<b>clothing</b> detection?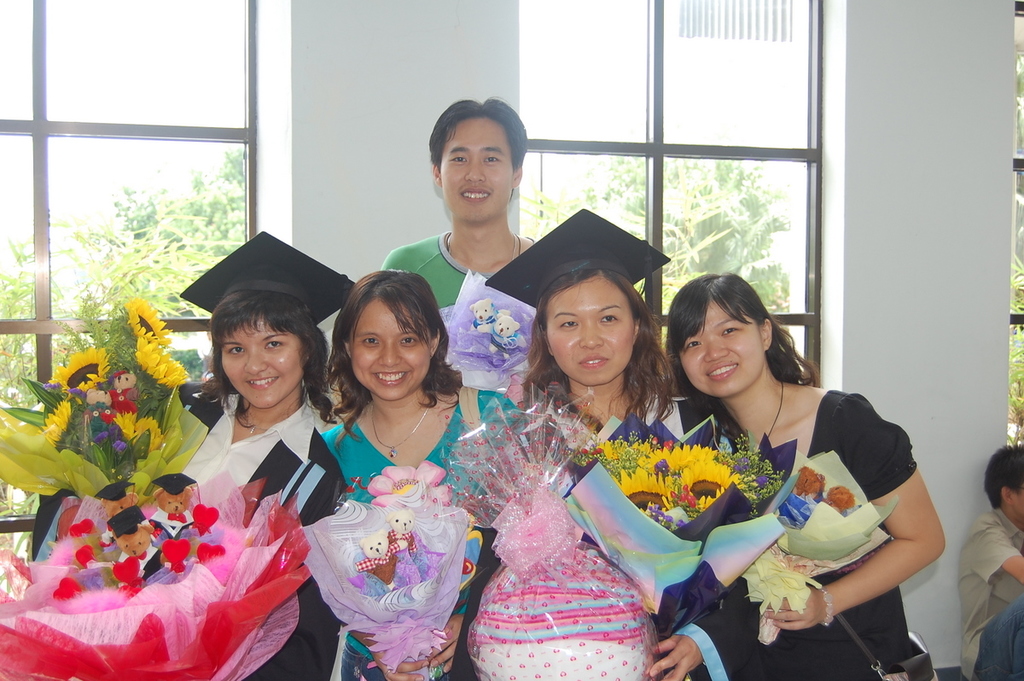
955 508 1023 680
